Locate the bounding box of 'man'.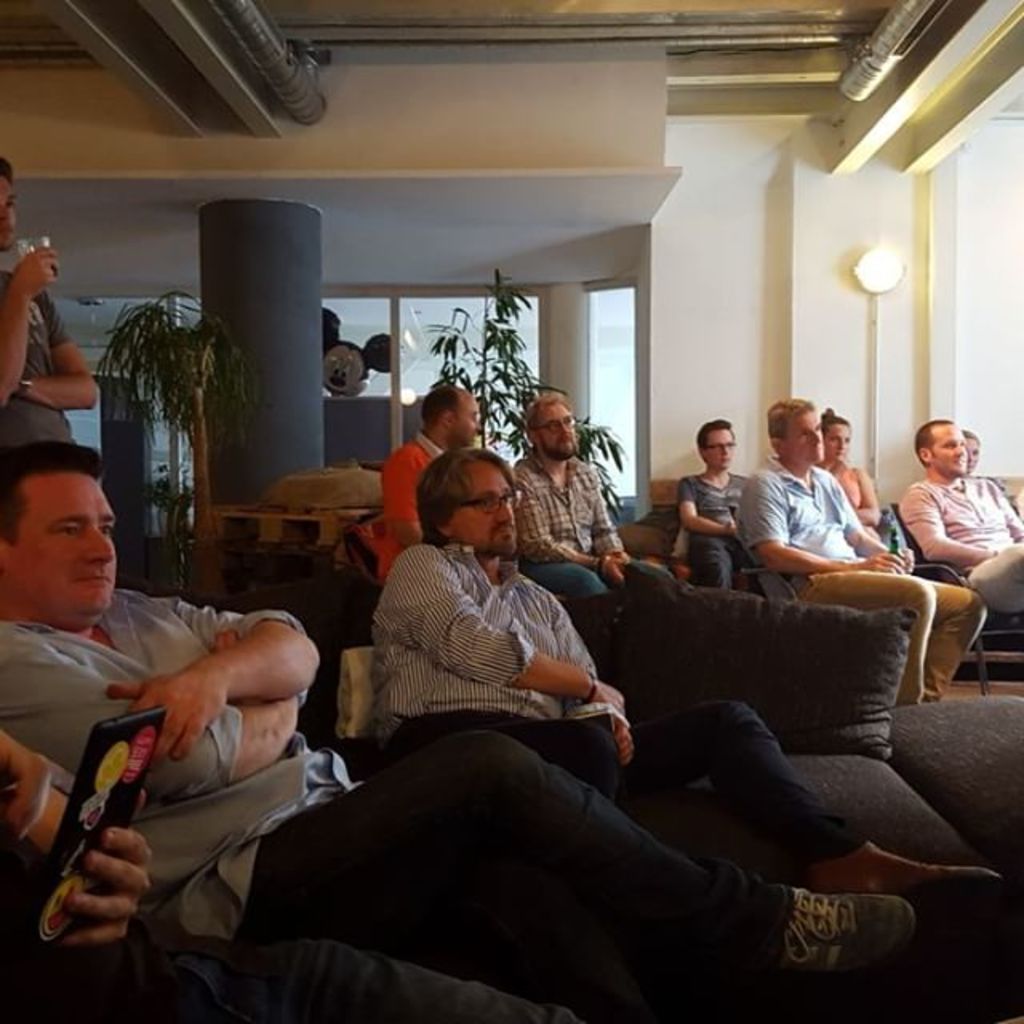
Bounding box: box(0, 150, 102, 435).
